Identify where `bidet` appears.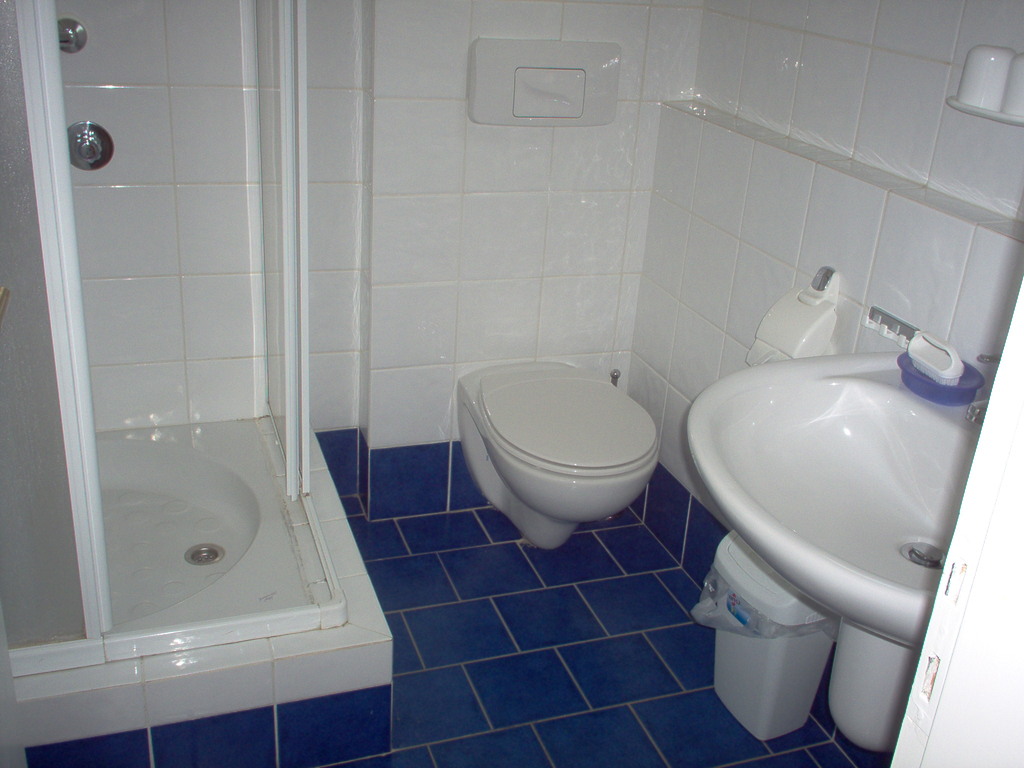
Appears at rect(460, 364, 657, 551).
